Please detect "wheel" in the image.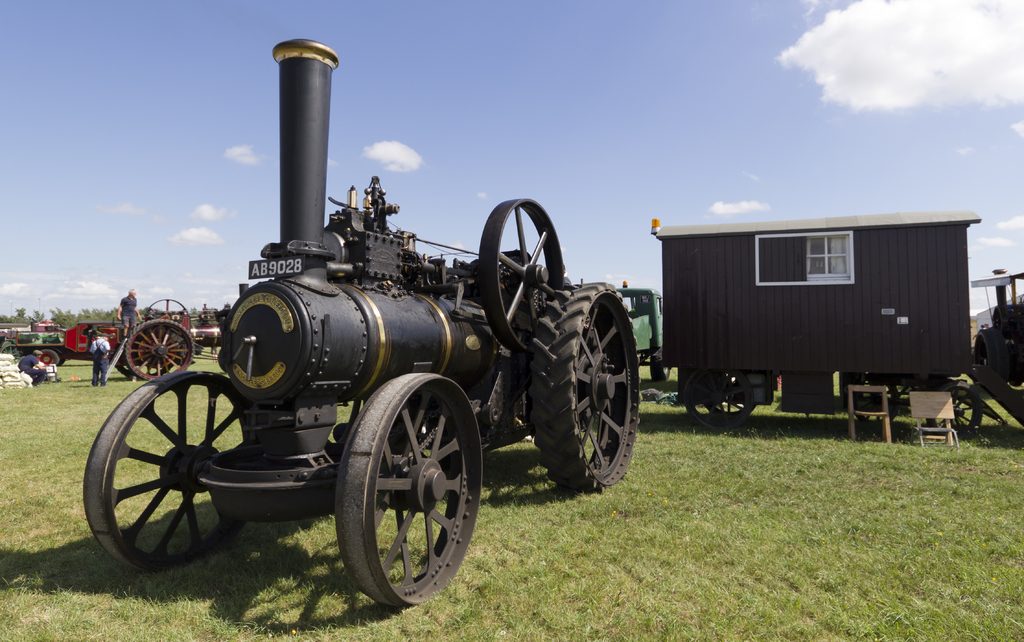
(121,320,196,384).
